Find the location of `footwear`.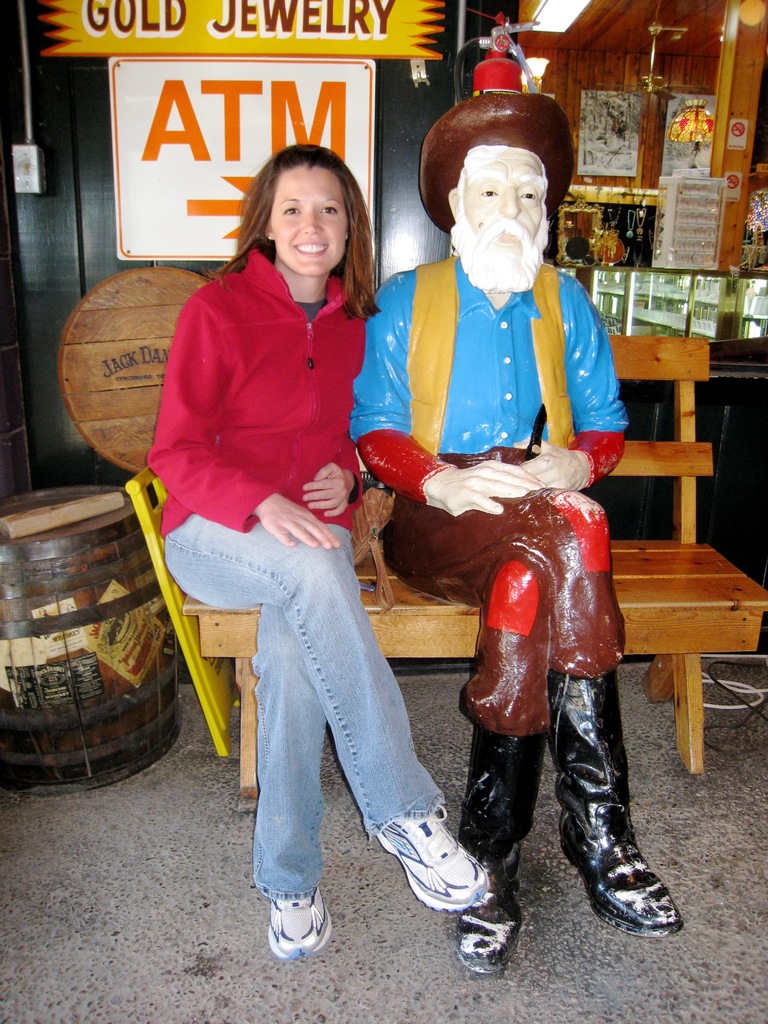
Location: x1=268 y1=884 x2=331 y2=963.
